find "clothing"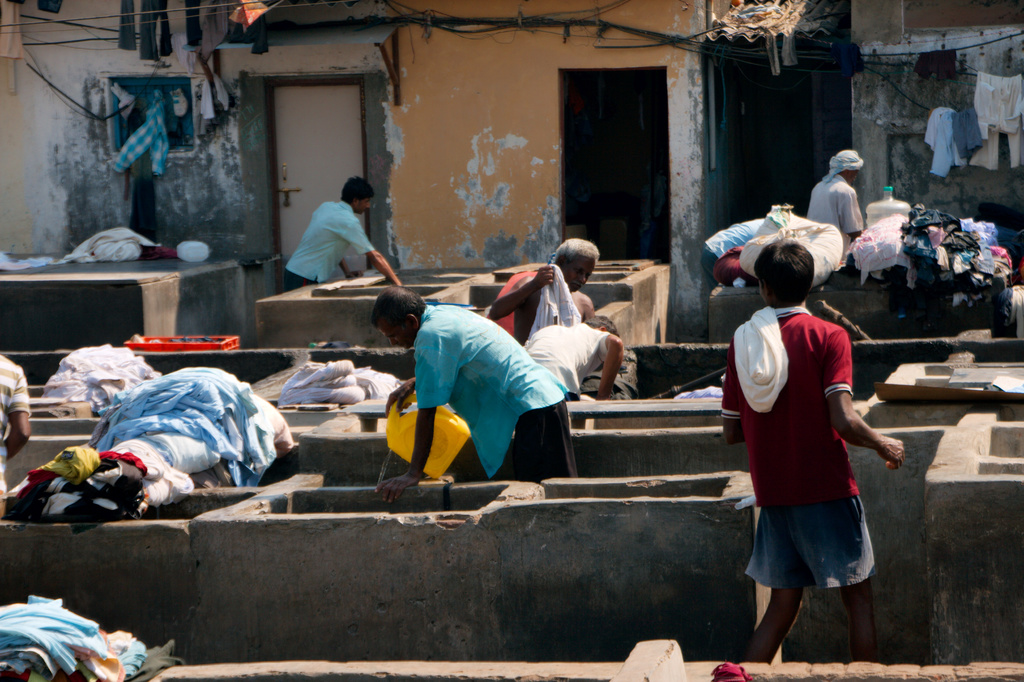
box=[916, 109, 966, 179]
